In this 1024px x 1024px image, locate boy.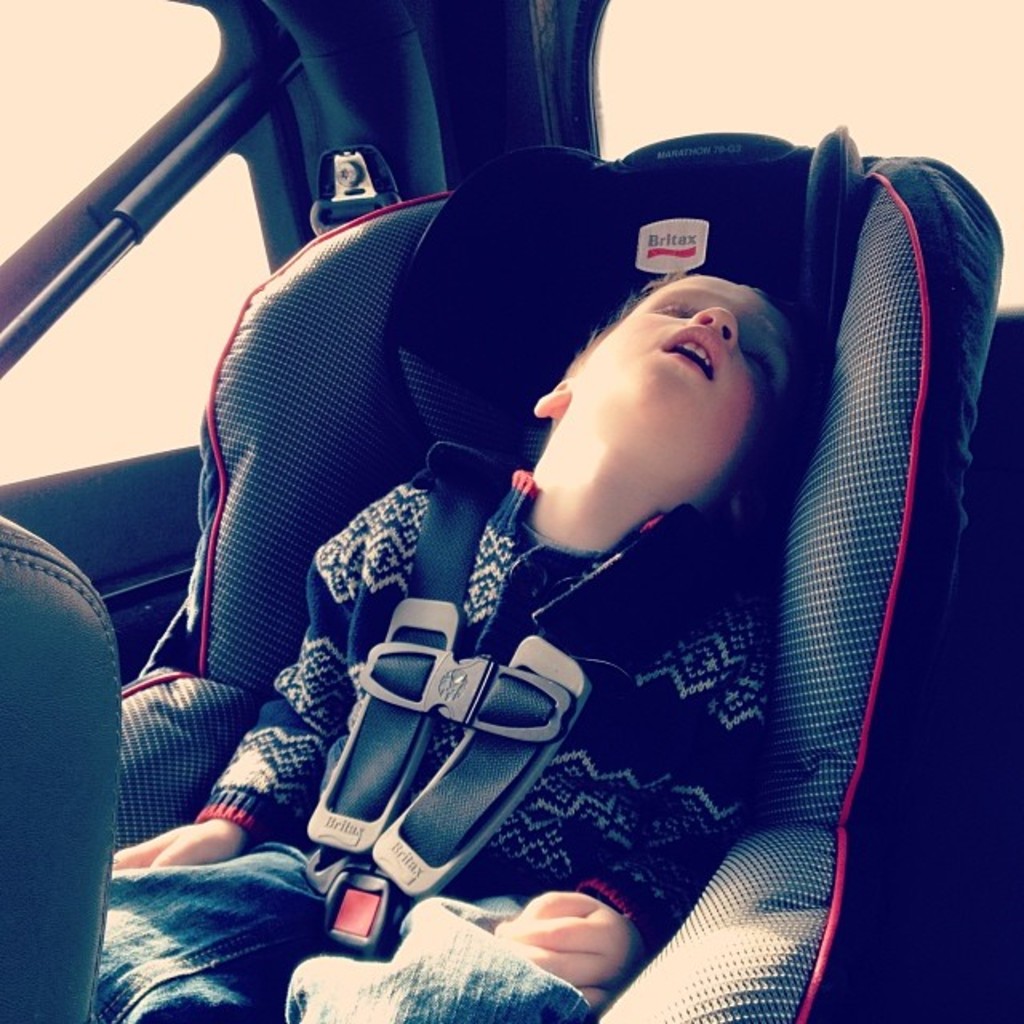
Bounding box: (147, 77, 923, 995).
